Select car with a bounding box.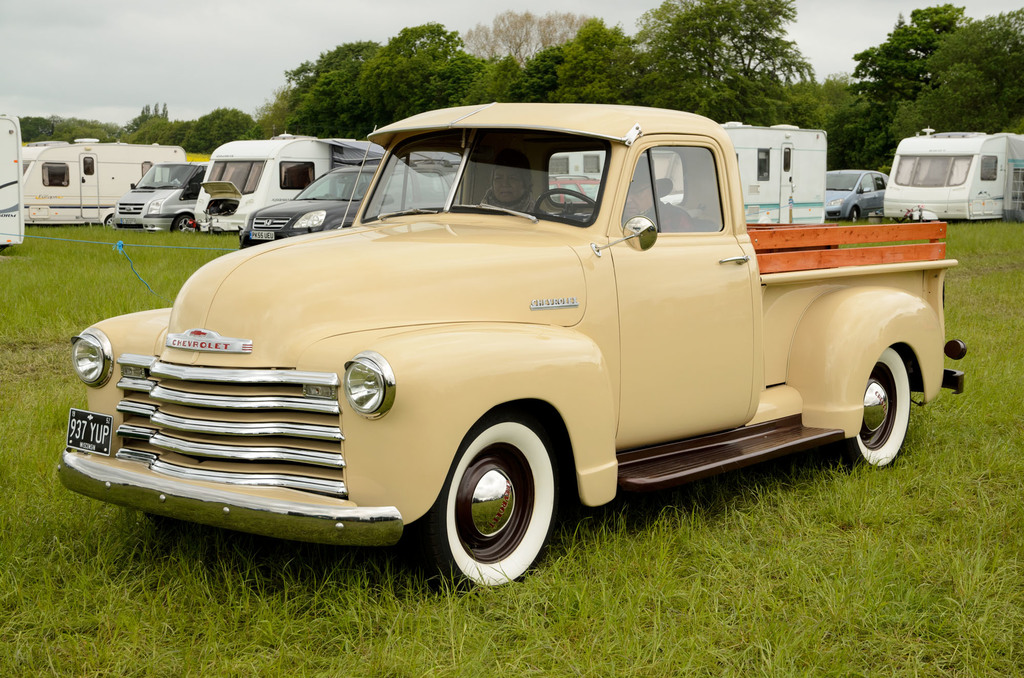
<bbox>241, 155, 460, 248</bbox>.
